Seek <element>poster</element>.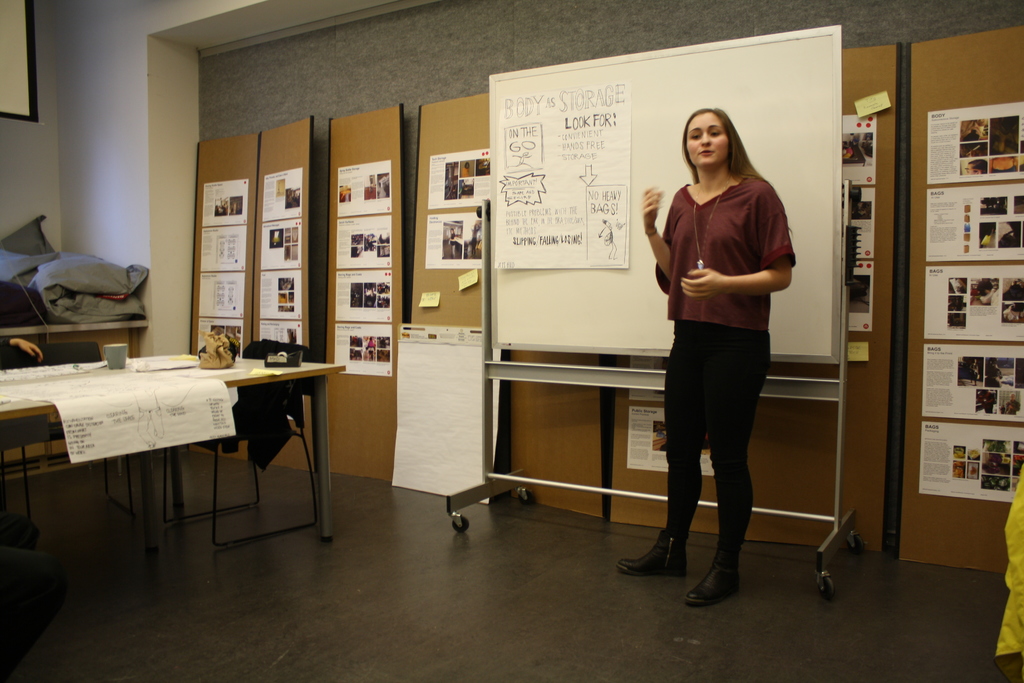
crop(921, 422, 1023, 504).
